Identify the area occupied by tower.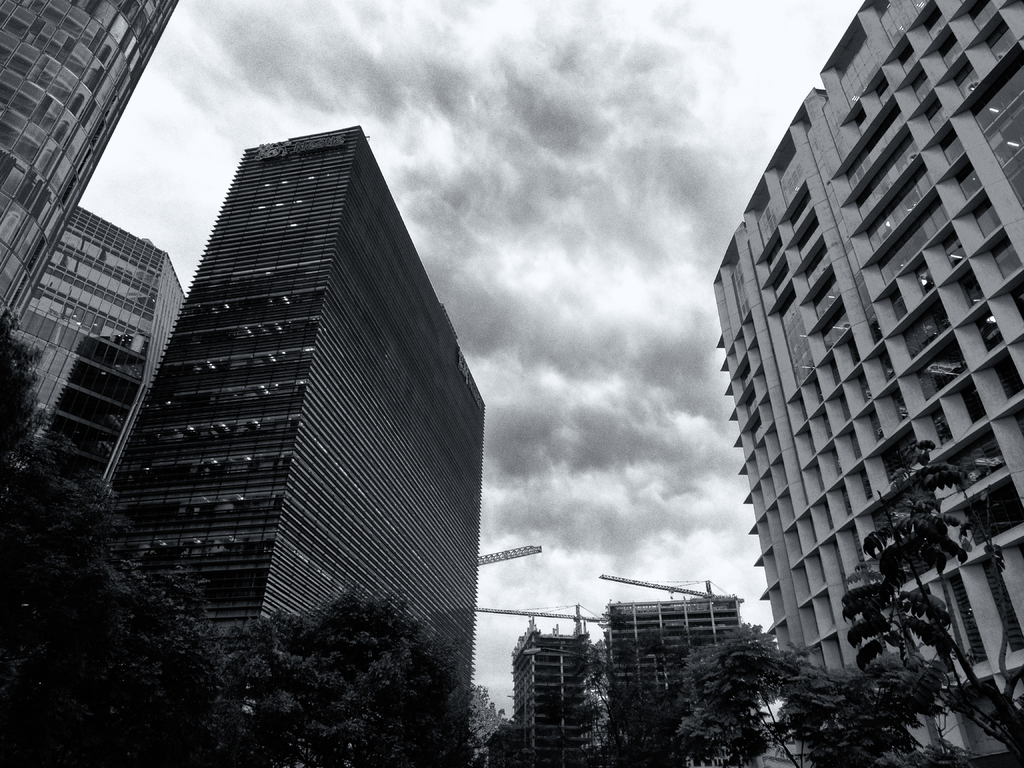
Area: 603,596,746,767.
